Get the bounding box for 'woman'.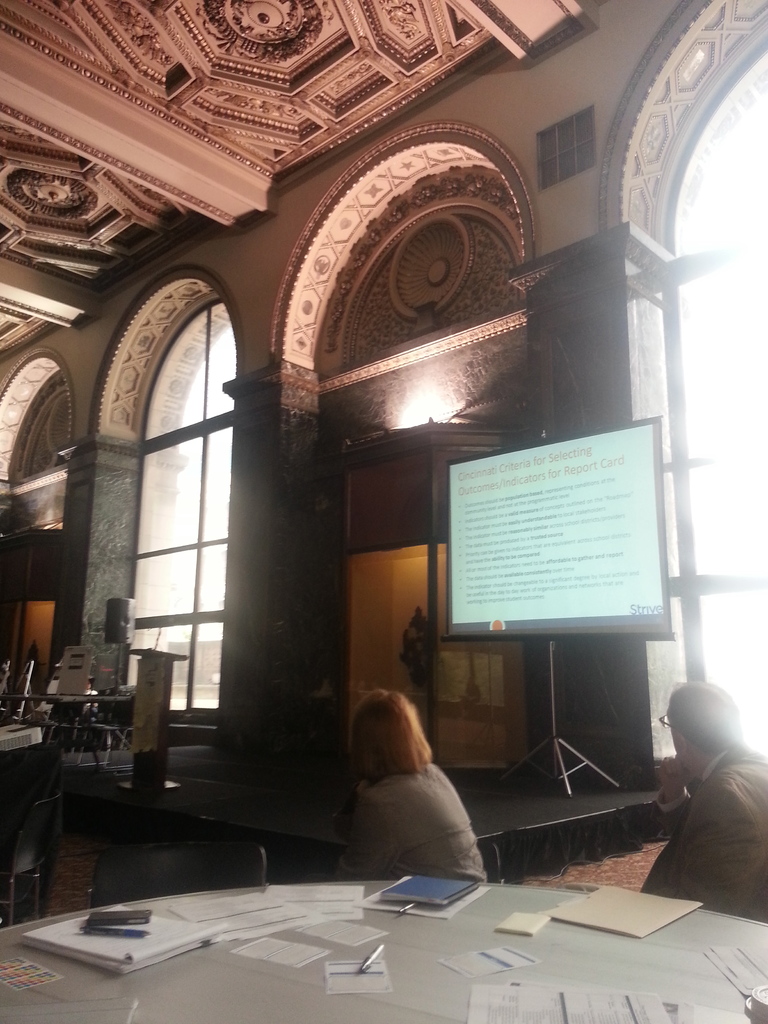
323 693 490 886.
